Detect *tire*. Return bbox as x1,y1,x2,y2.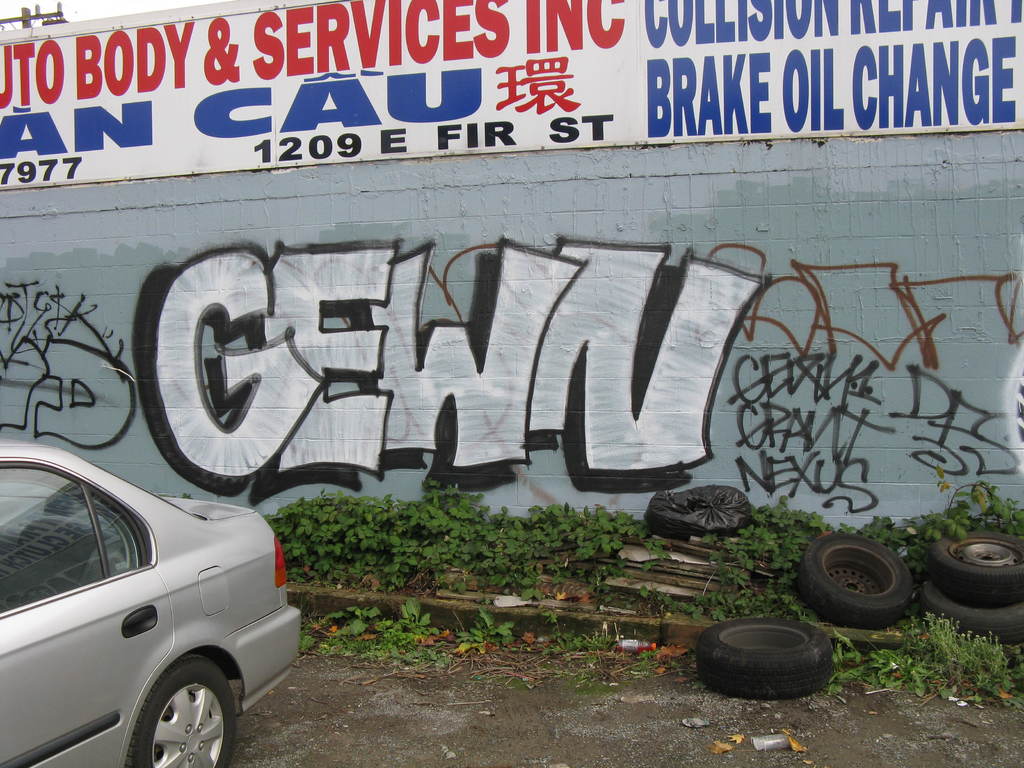
694,616,831,700.
